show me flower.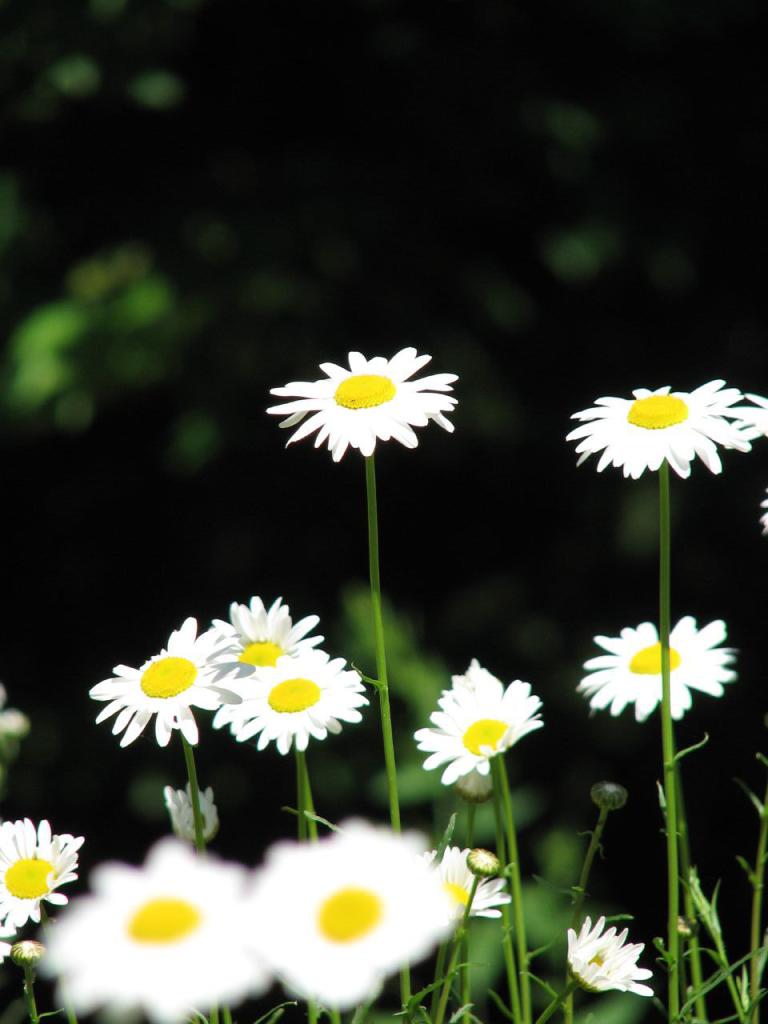
flower is here: <region>442, 659, 482, 705</region>.
